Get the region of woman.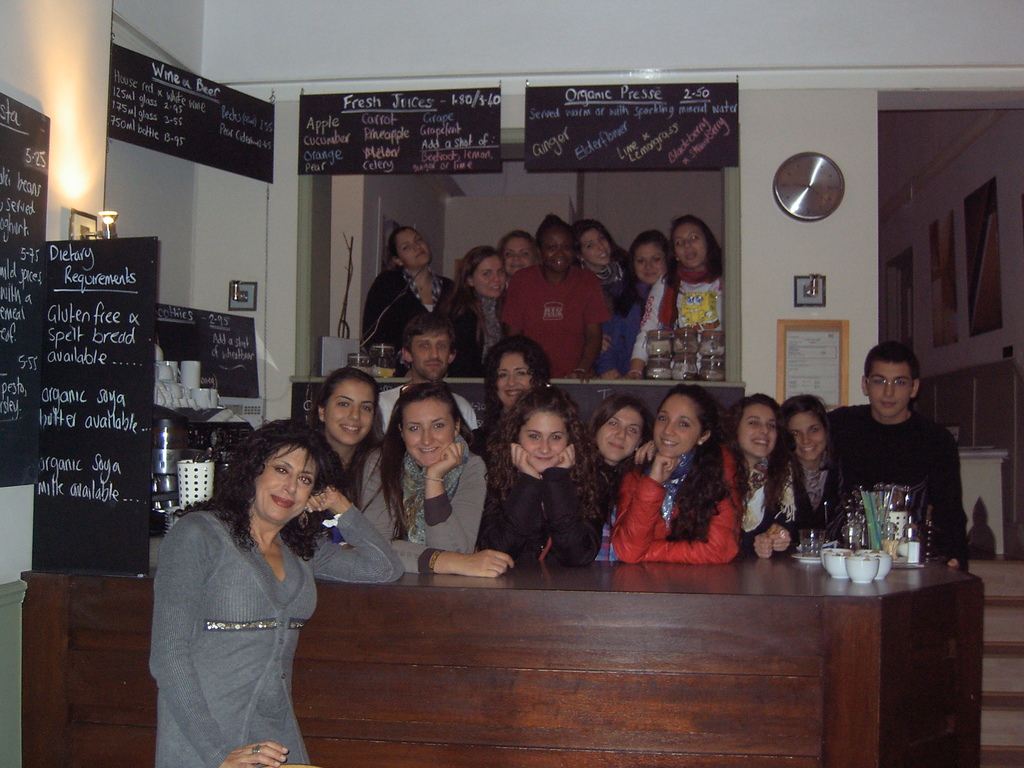
<box>468,322,556,463</box>.
